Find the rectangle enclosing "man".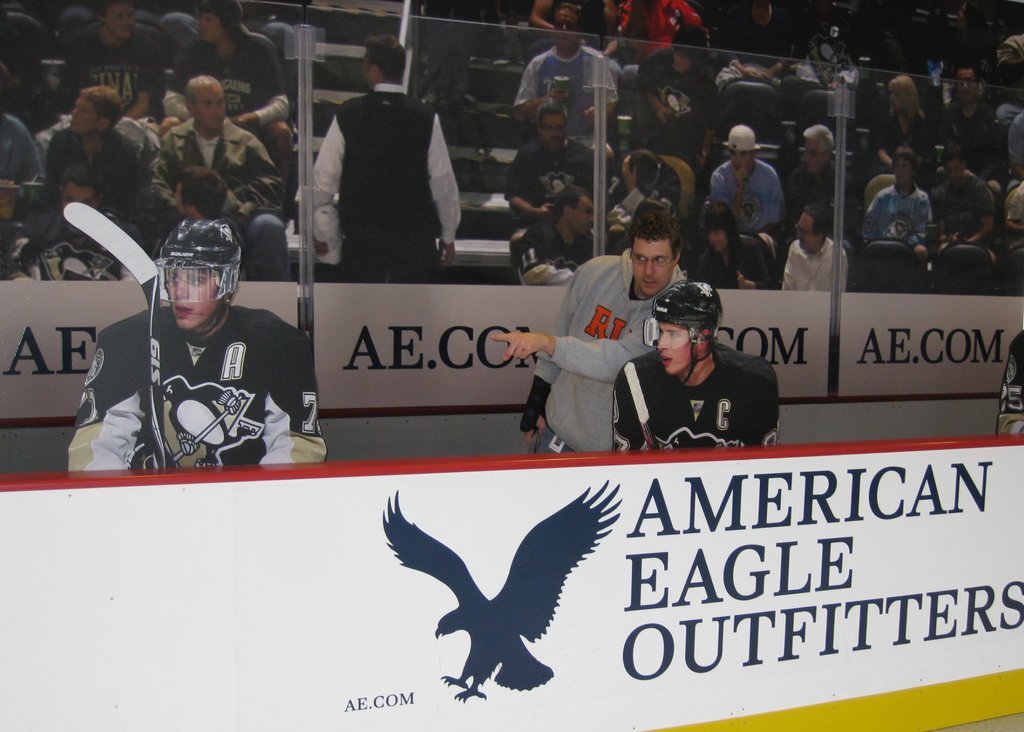
x1=611, y1=279, x2=778, y2=458.
